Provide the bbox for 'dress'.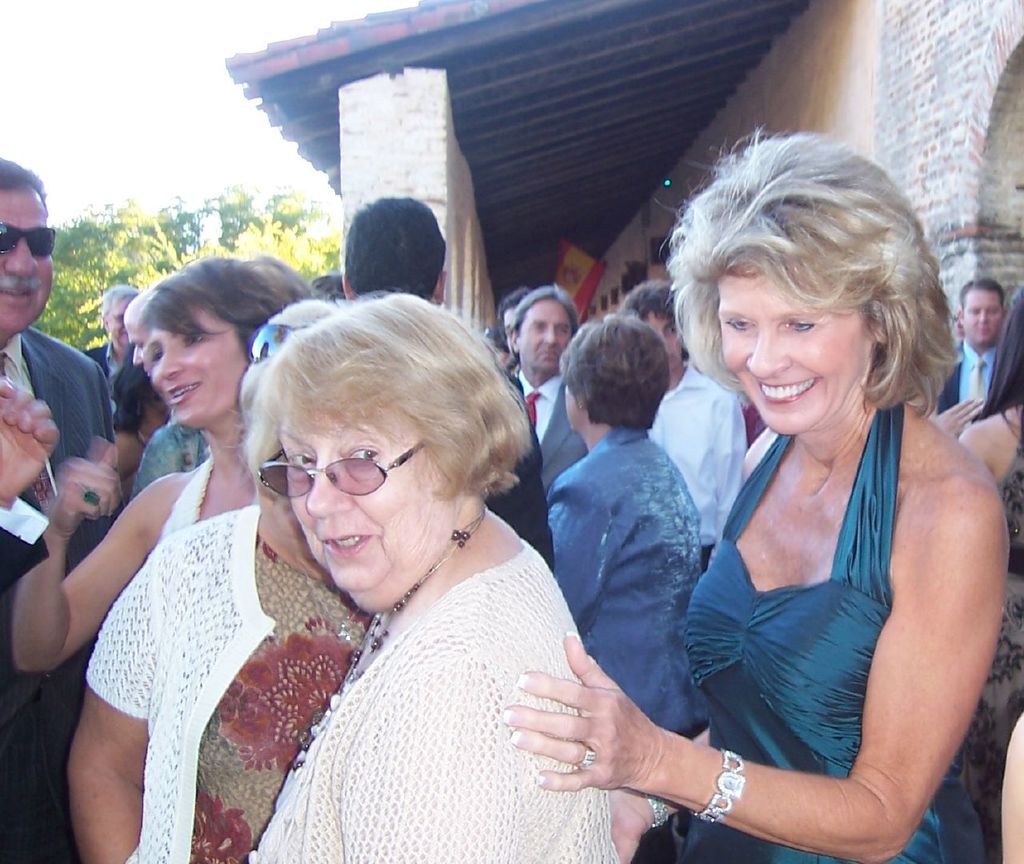
[690, 402, 986, 863].
